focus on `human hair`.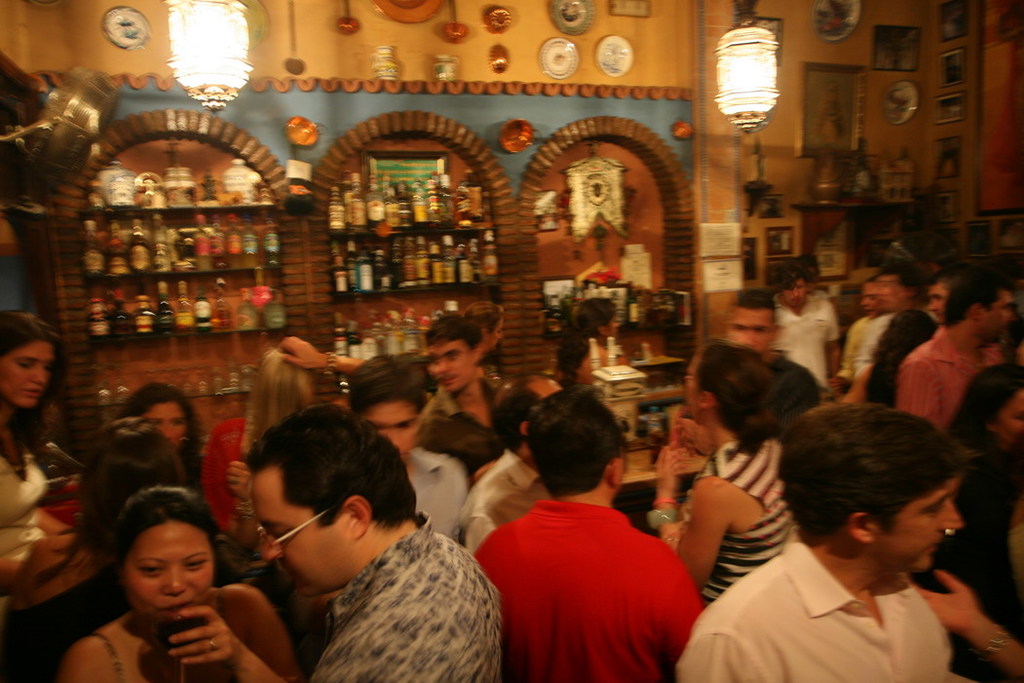
Focused at 487,375,542,451.
